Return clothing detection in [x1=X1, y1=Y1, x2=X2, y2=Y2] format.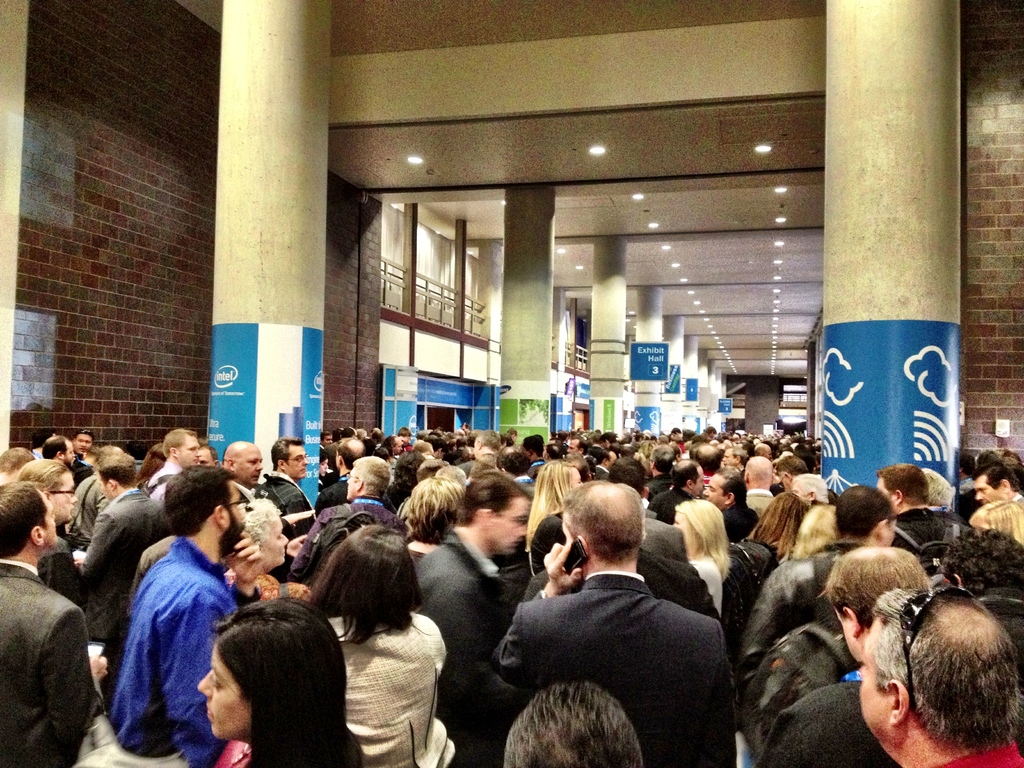
[x1=128, y1=533, x2=178, y2=609].
